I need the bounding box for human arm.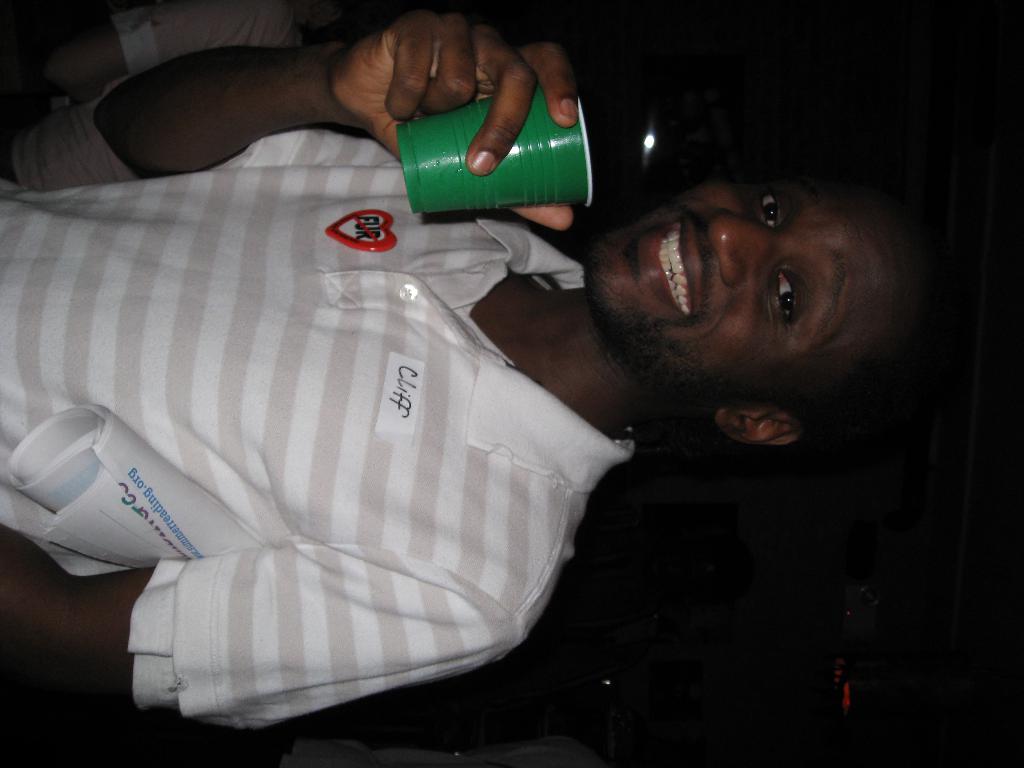
Here it is: [x1=0, y1=0, x2=260, y2=97].
